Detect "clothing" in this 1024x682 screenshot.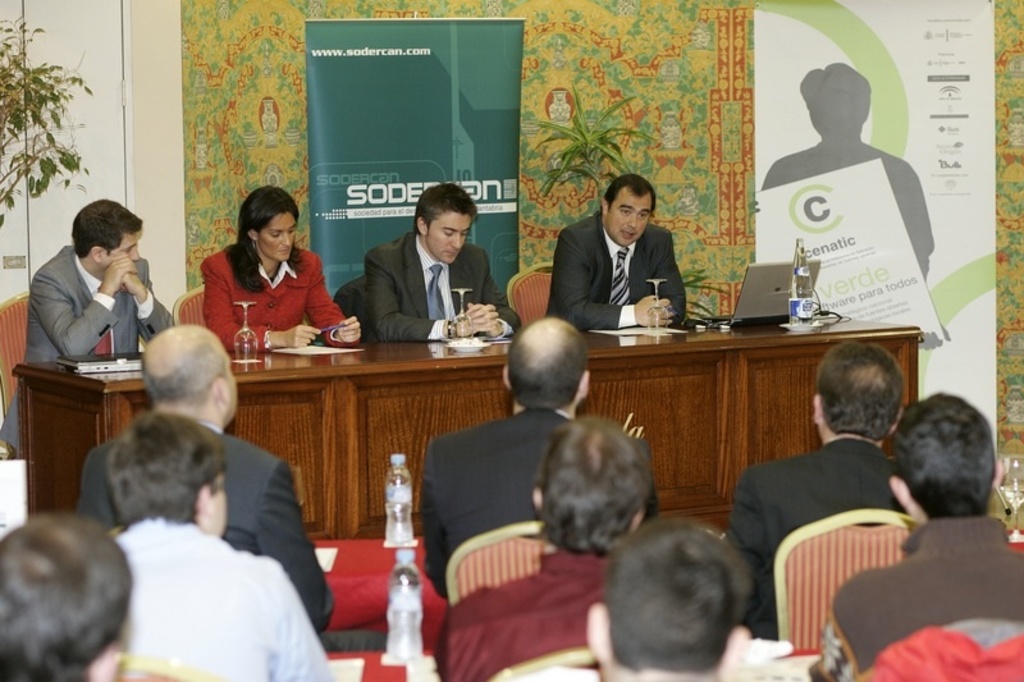
Detection: [x1=415, y1=239, x2=513, y2=345].
